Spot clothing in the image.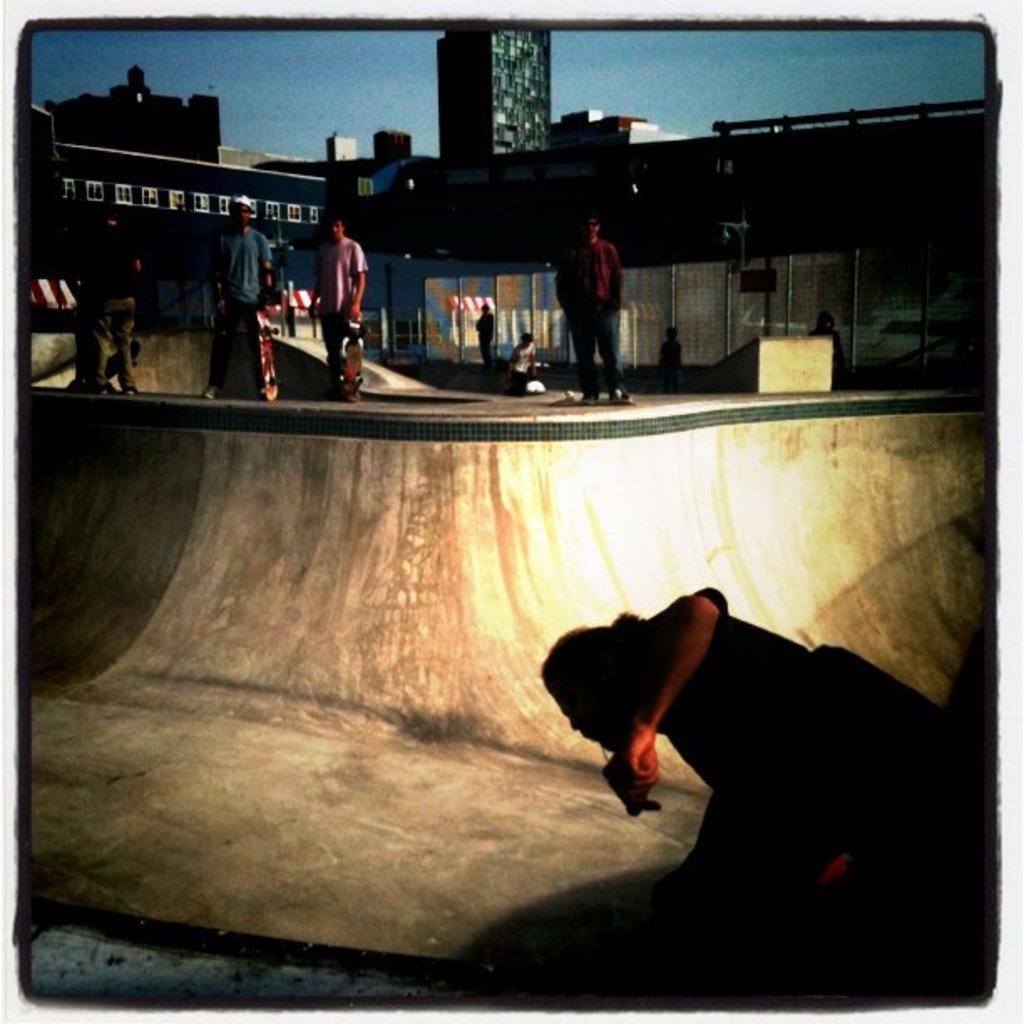
clothing found at box(321, 221, 373, 388).
